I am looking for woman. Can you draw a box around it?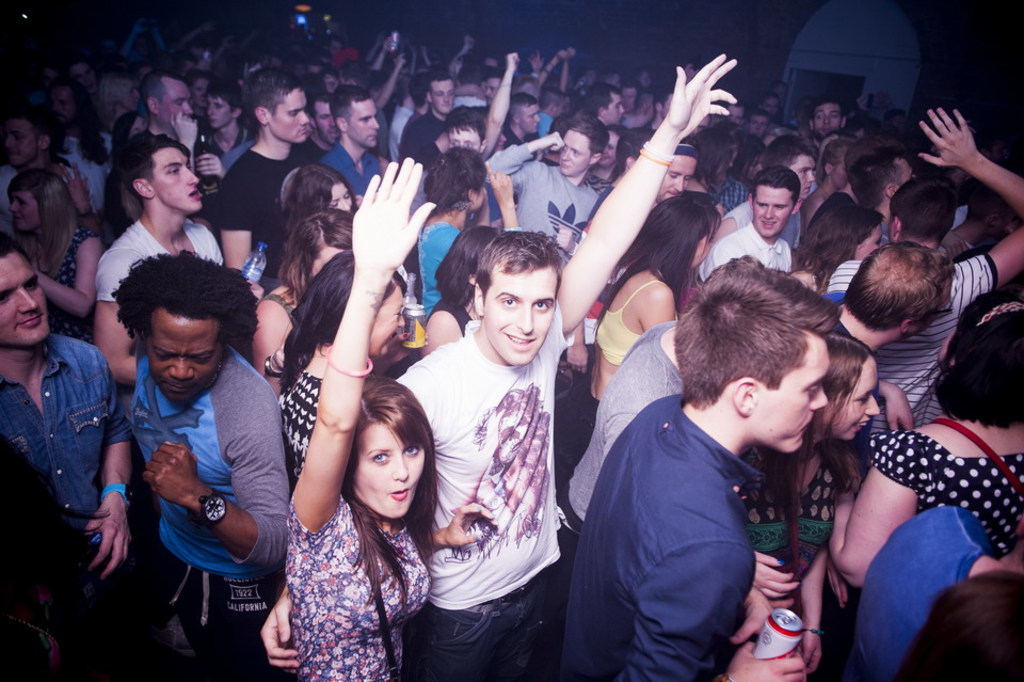
Sure, the bounding box is (0,166,103,339).
